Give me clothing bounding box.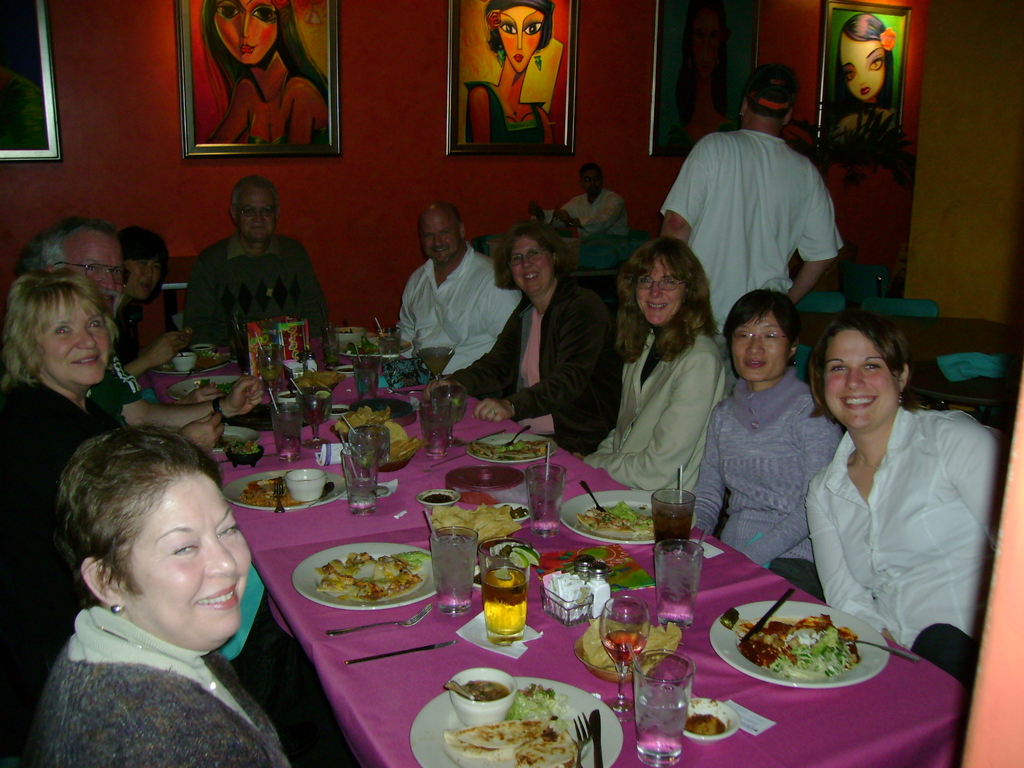
<box>465,292,617,458</box>.
